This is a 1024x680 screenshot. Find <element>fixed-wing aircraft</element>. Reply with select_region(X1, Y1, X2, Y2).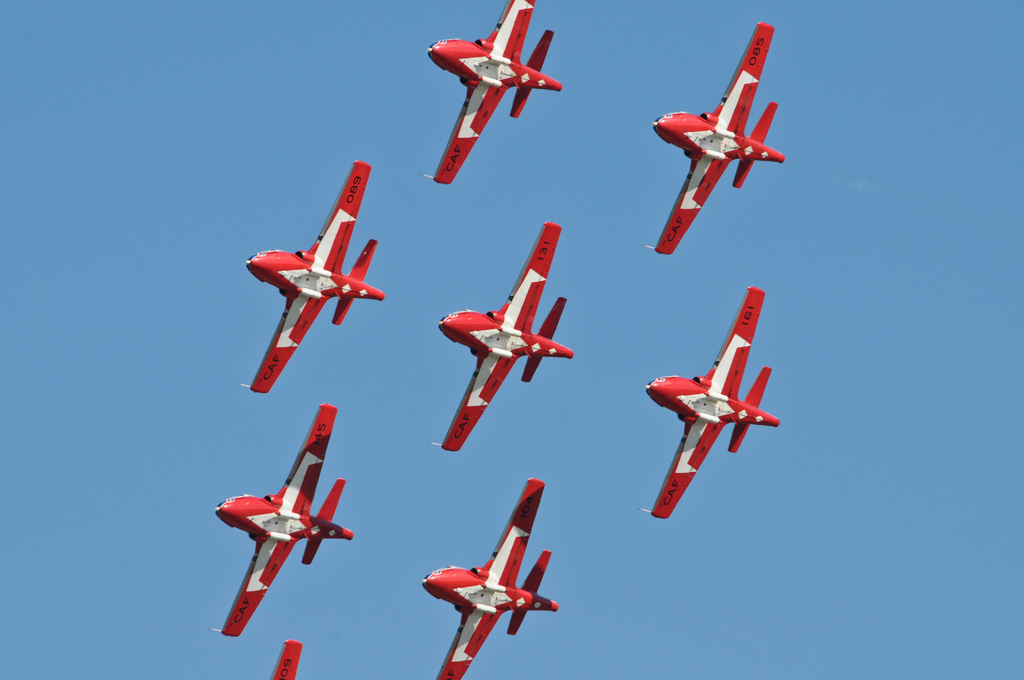
select_region(655, 22, 786, 256).
